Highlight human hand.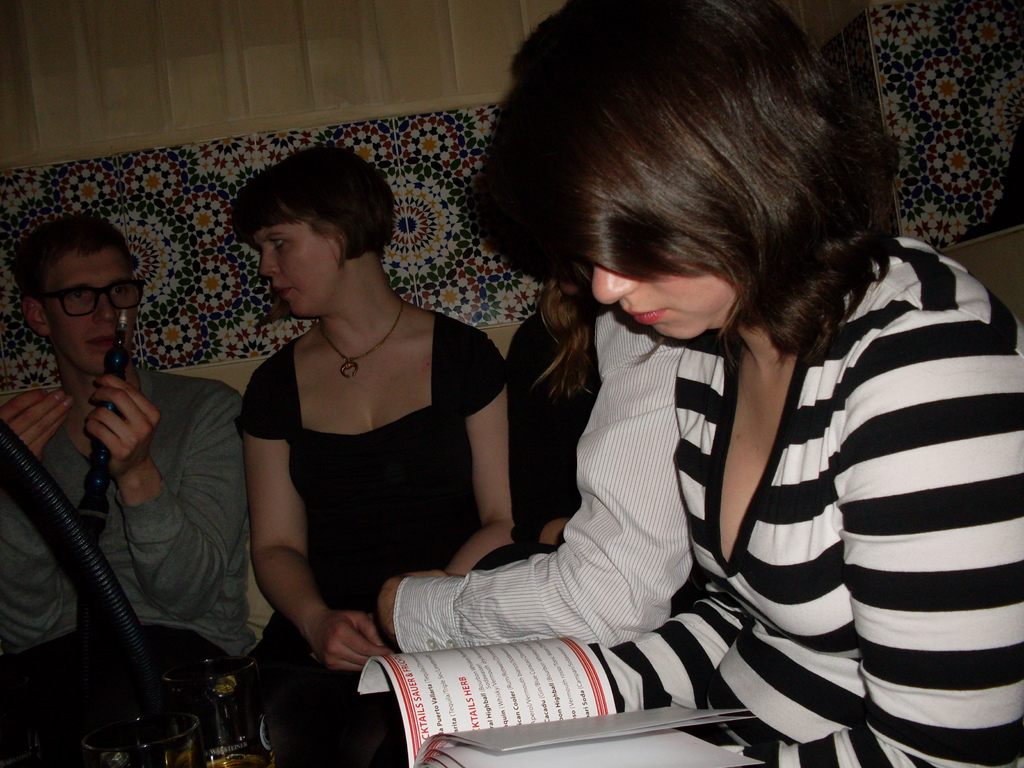
Highlighted region: bbox=(81, 373, 164, 482).
